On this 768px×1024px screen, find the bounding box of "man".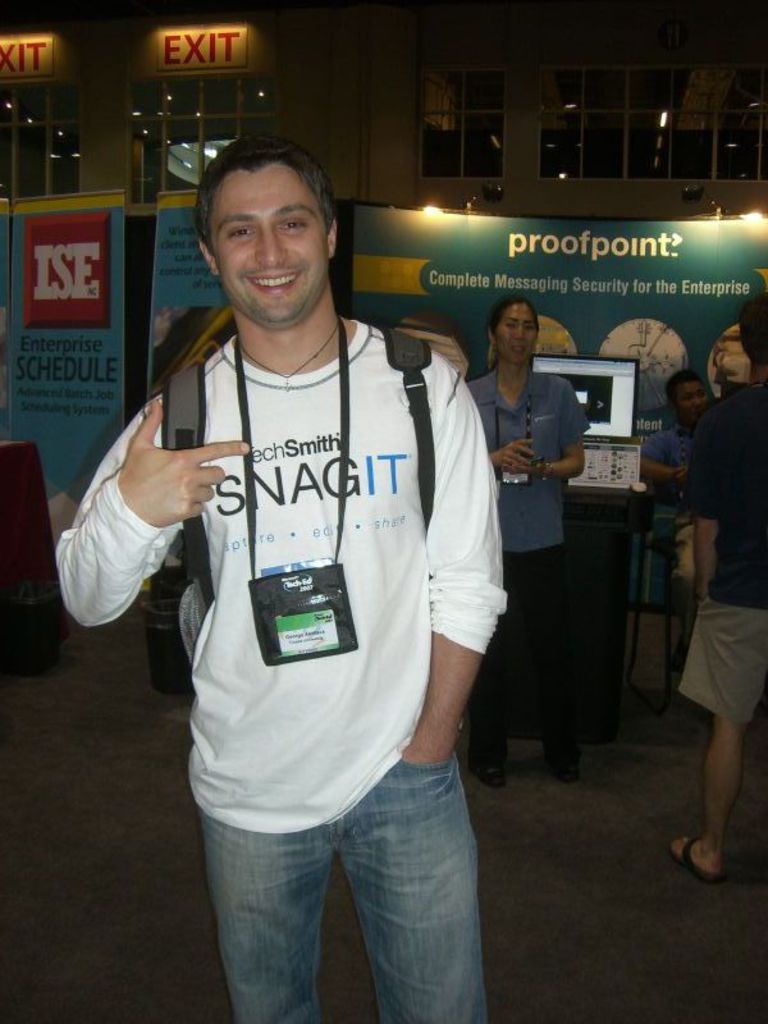
Bounding box: region(32, 128, 517, 1023).
